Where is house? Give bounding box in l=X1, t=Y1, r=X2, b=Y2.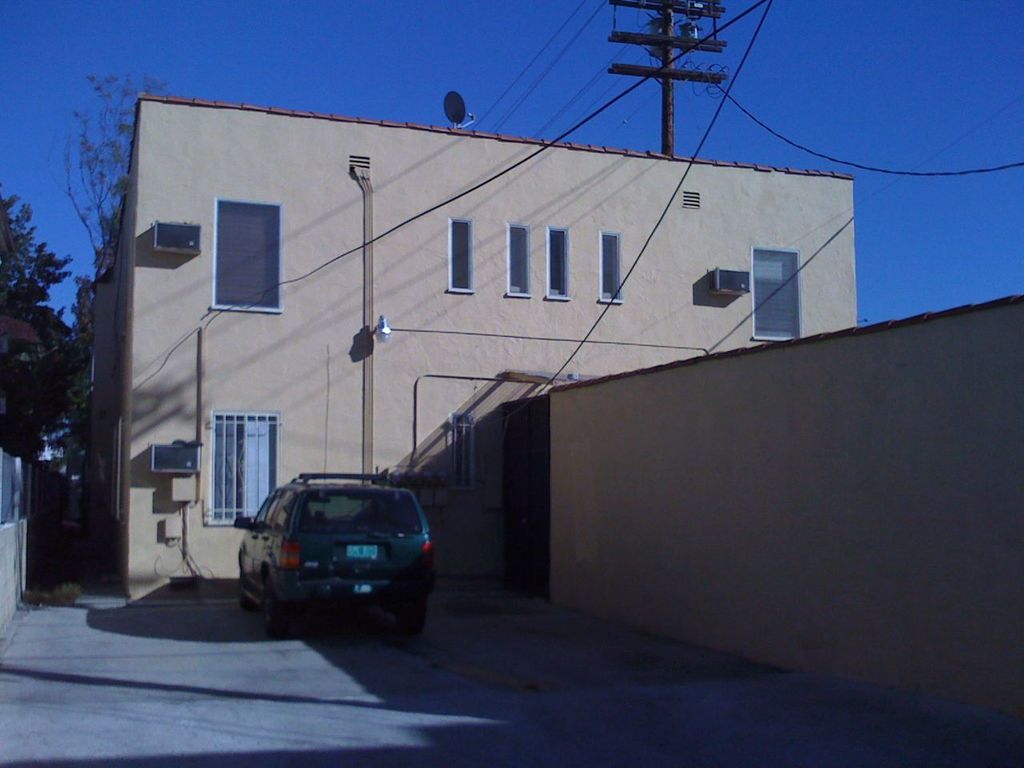
l=87, t=97, r=854, b=603.
